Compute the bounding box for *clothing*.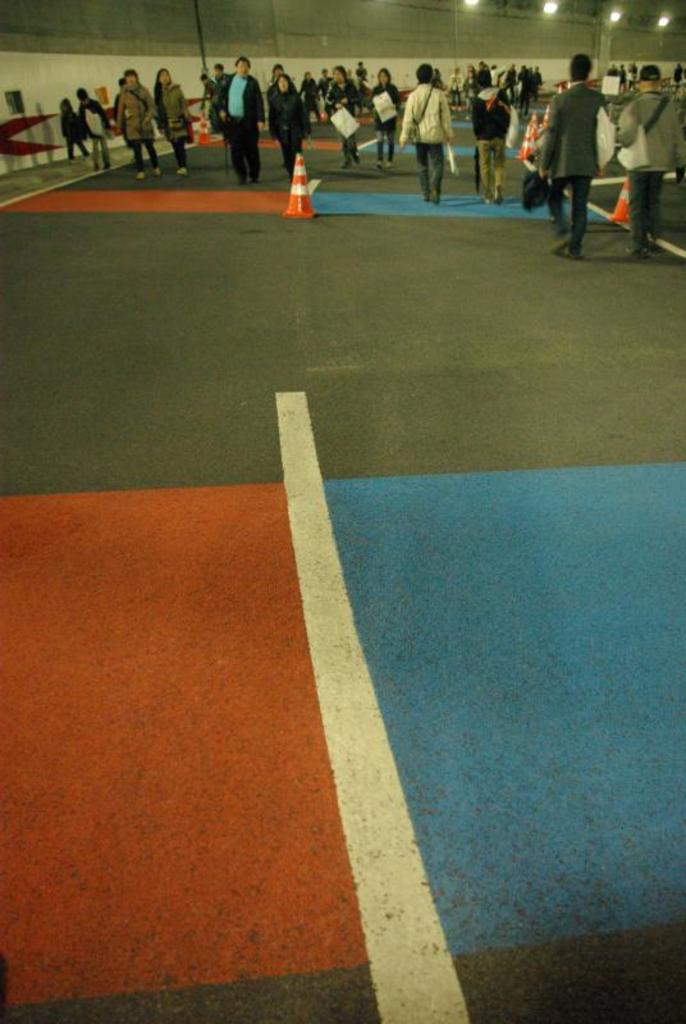
left=115, top=82, right=163, bottom=166.
